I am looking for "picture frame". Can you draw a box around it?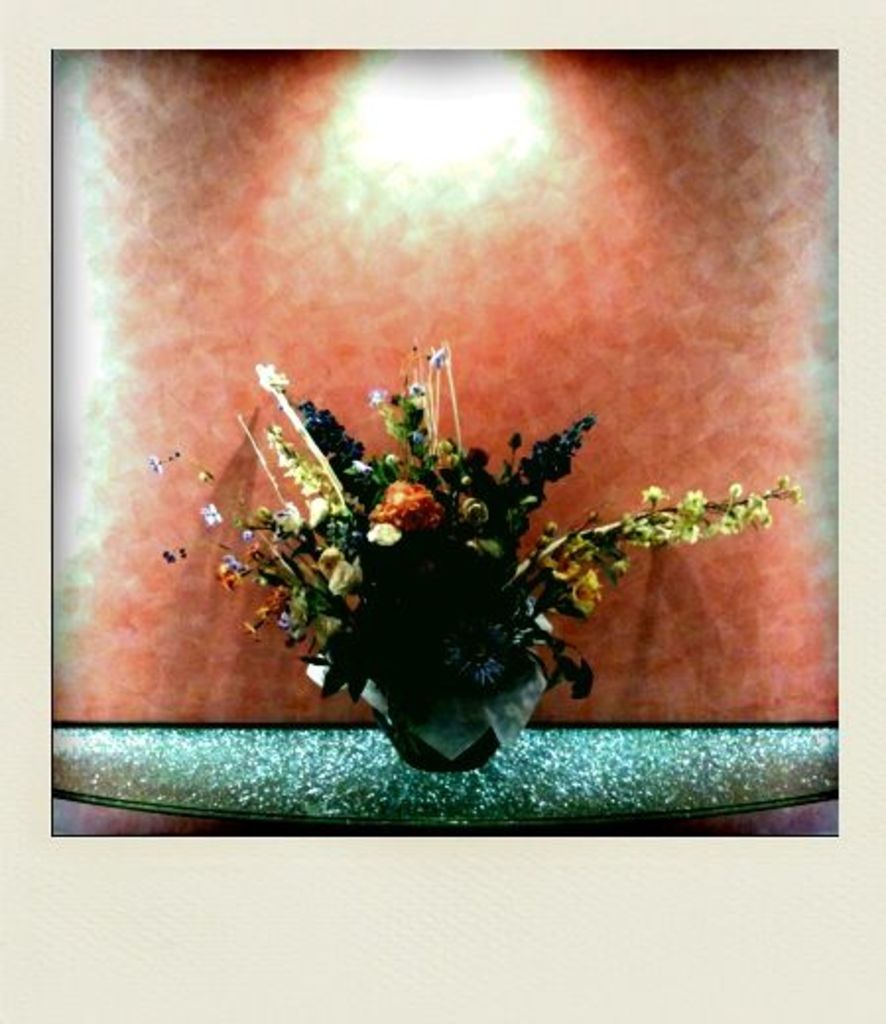
Sure, the bounding box is (left=51, top=47, right=841, bottom=833).
